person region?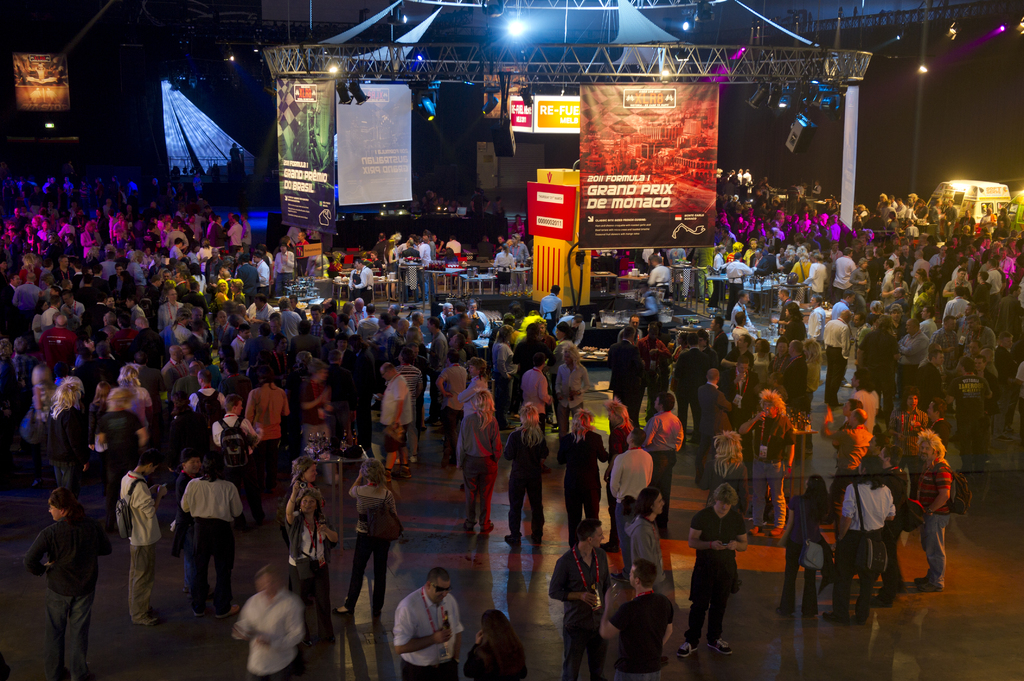
pyautogui.locateOnScreen(388, 581, 468, 675)
